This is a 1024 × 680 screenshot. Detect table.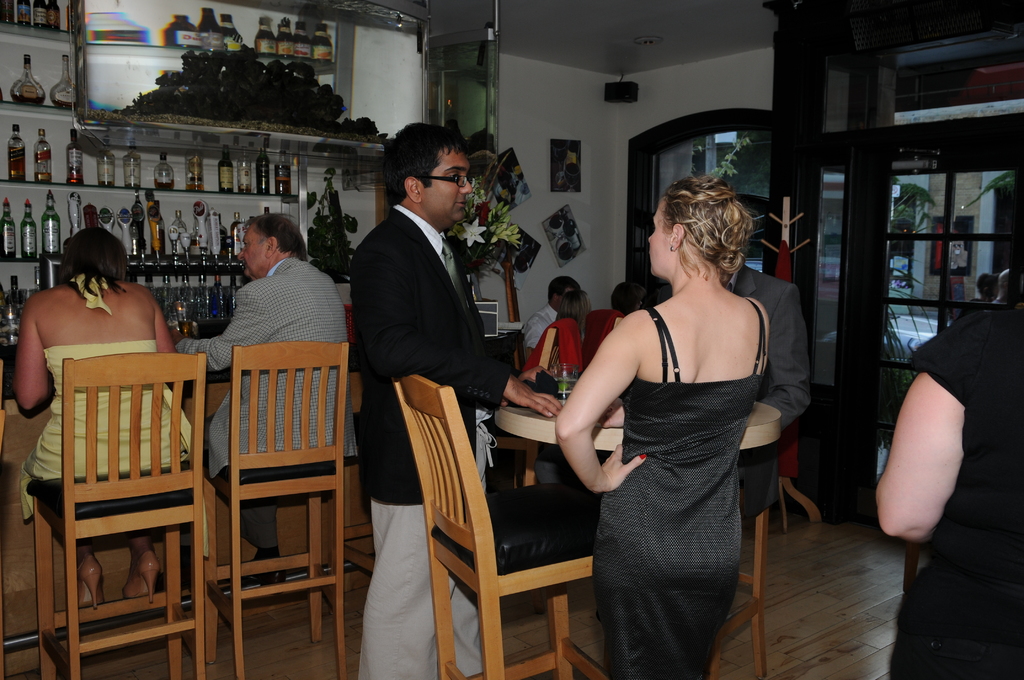
{"x1": 493, "y1": 371, "x2": 783, "y2": 454}.
